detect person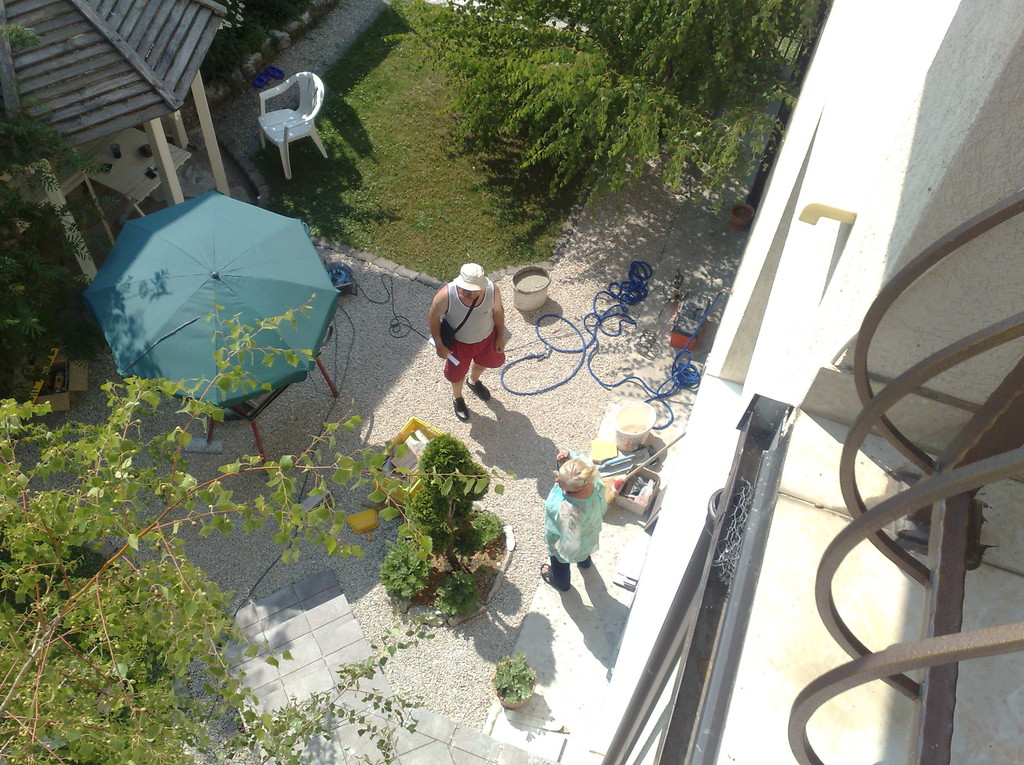
x1=422 y1=251 x2=504 y2=417
